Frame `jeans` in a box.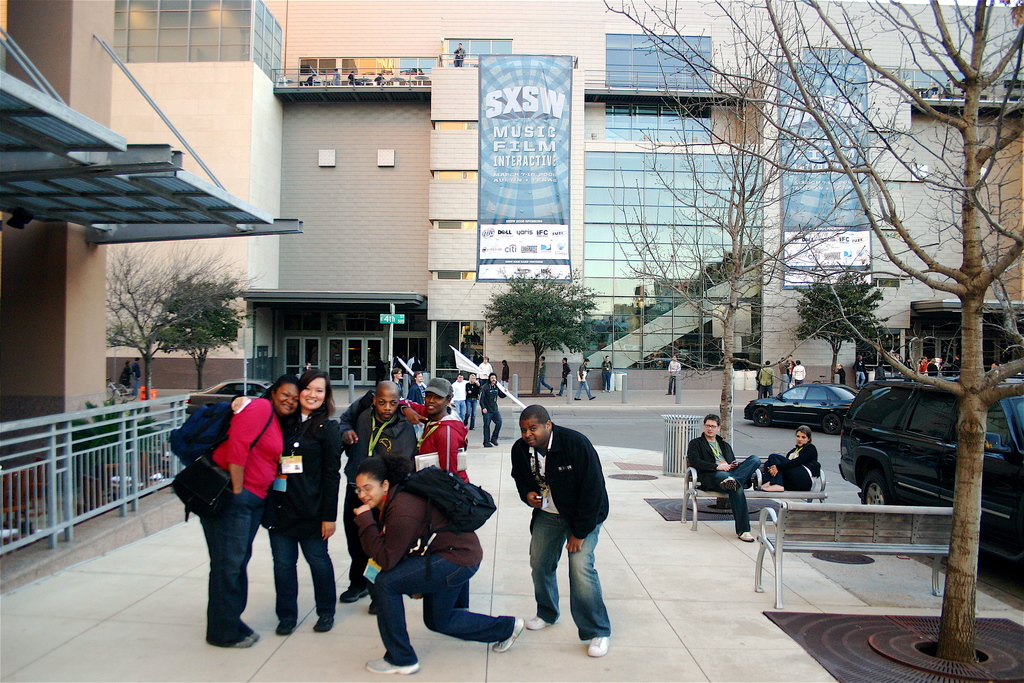
<bbox>195, 451, 260, 648</bbox>.
